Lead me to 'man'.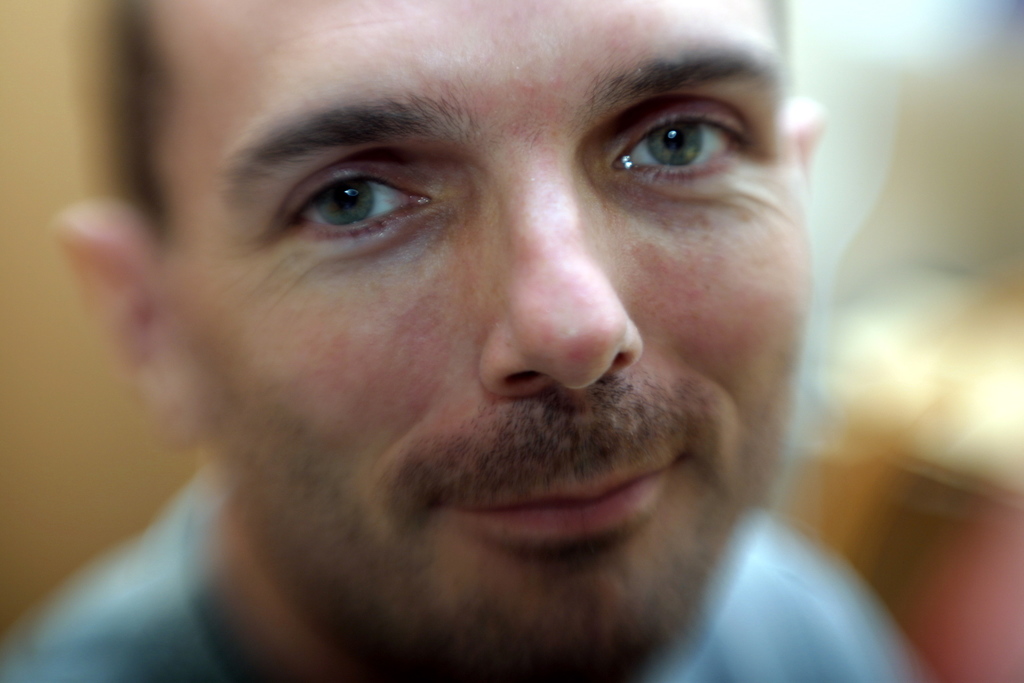
Lead to left=0, top=17, right=1014, bottom=682.
